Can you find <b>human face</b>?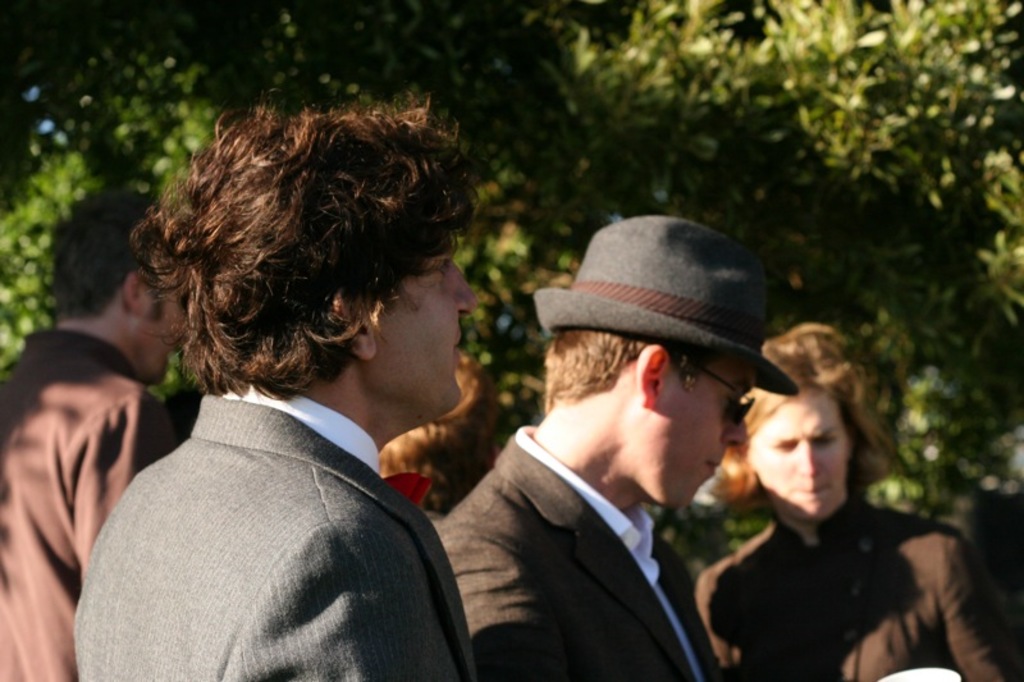
Yes, bounding box: 750/393/850/518.
